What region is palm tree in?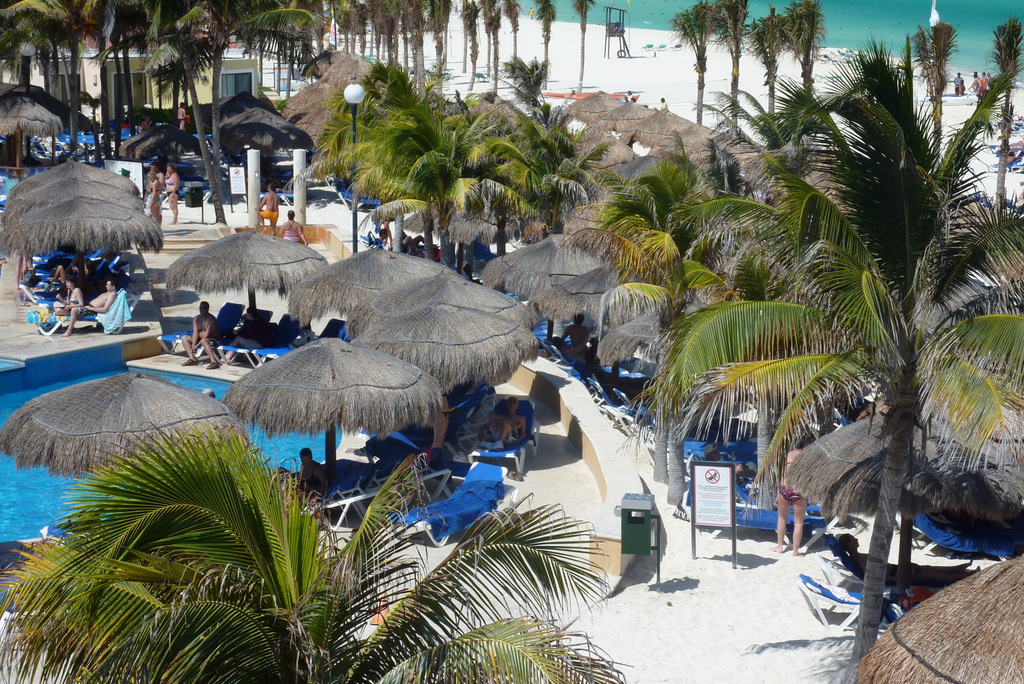
detection(747, 8, 789, 136).
